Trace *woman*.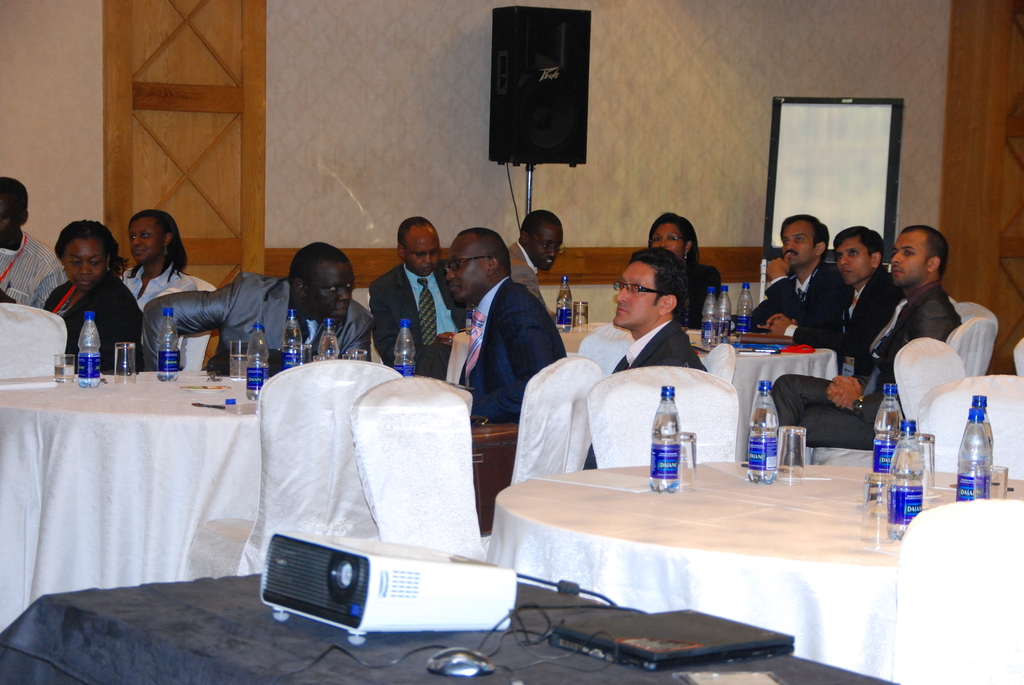
Traced to Rect(87, 212, 211, 362).
